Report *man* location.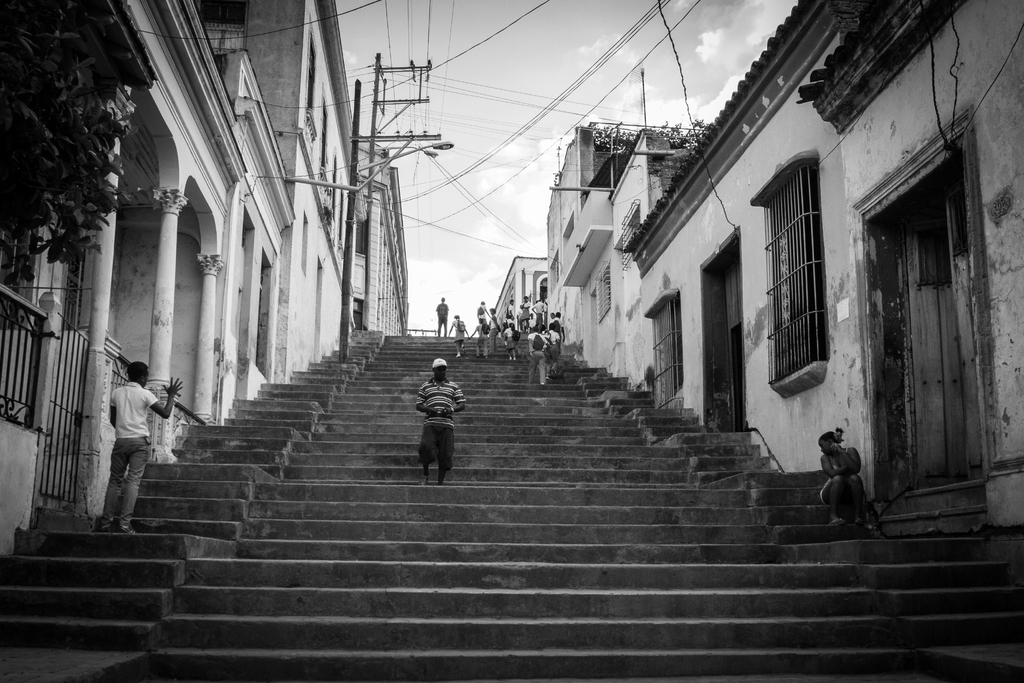
Report: left=447, top=313, right=467, bottom=336.
